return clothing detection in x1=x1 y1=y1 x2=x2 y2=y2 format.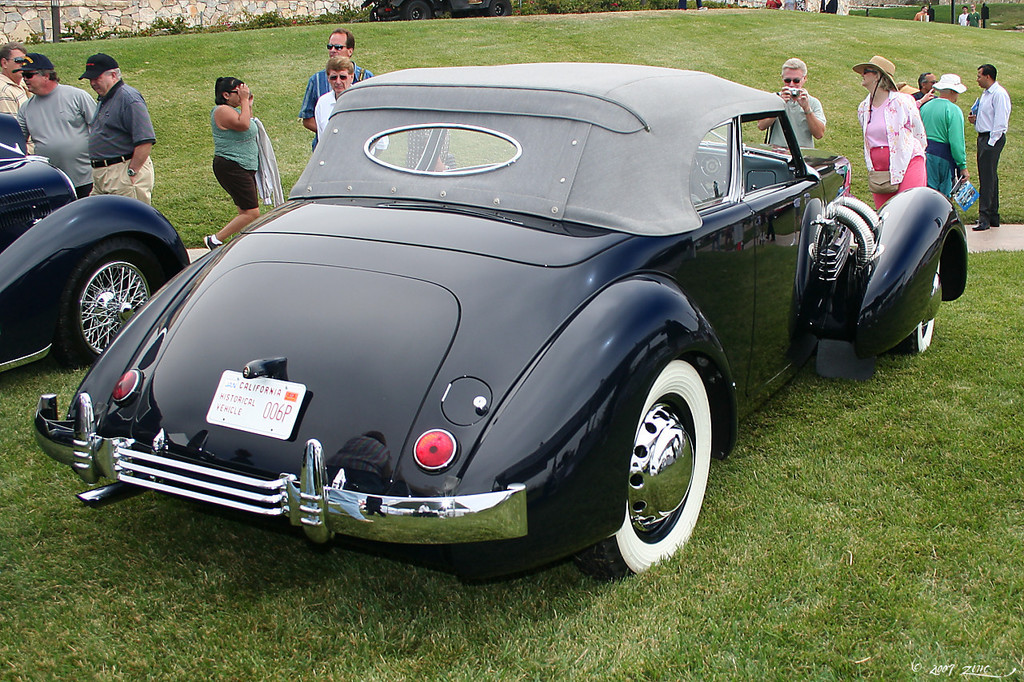
x1=967 y1=11 x2=982 y2=23.
